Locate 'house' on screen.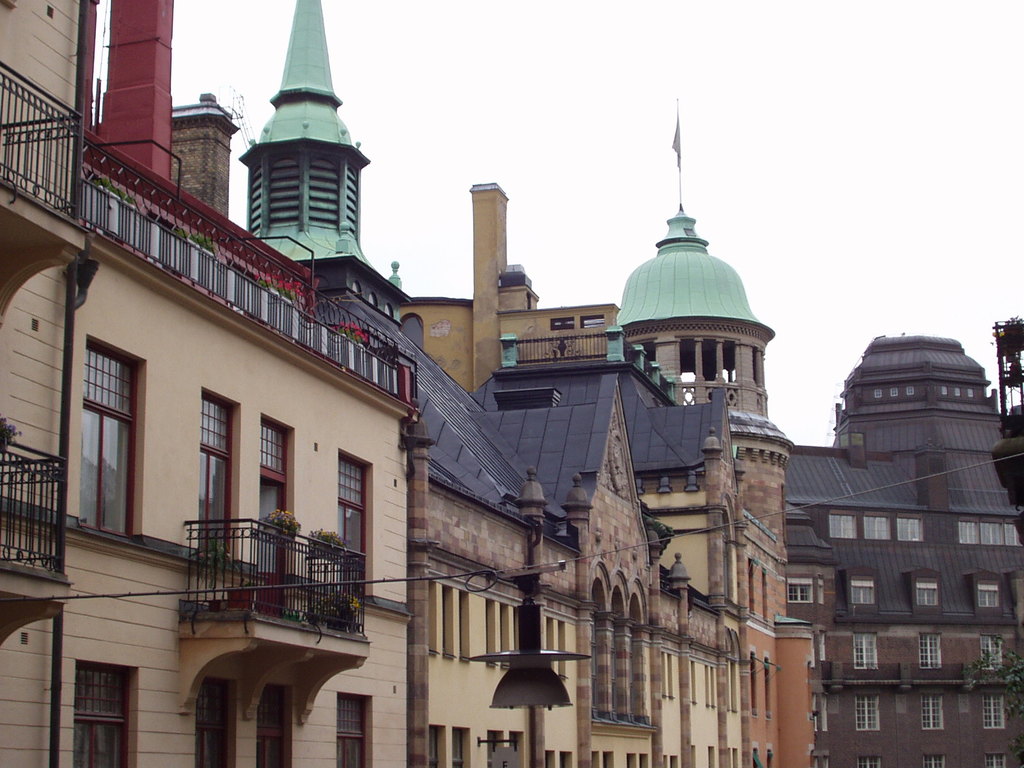
On screen at {"left": 0, "top": 0, "right": 79, "bottom": 767}.
